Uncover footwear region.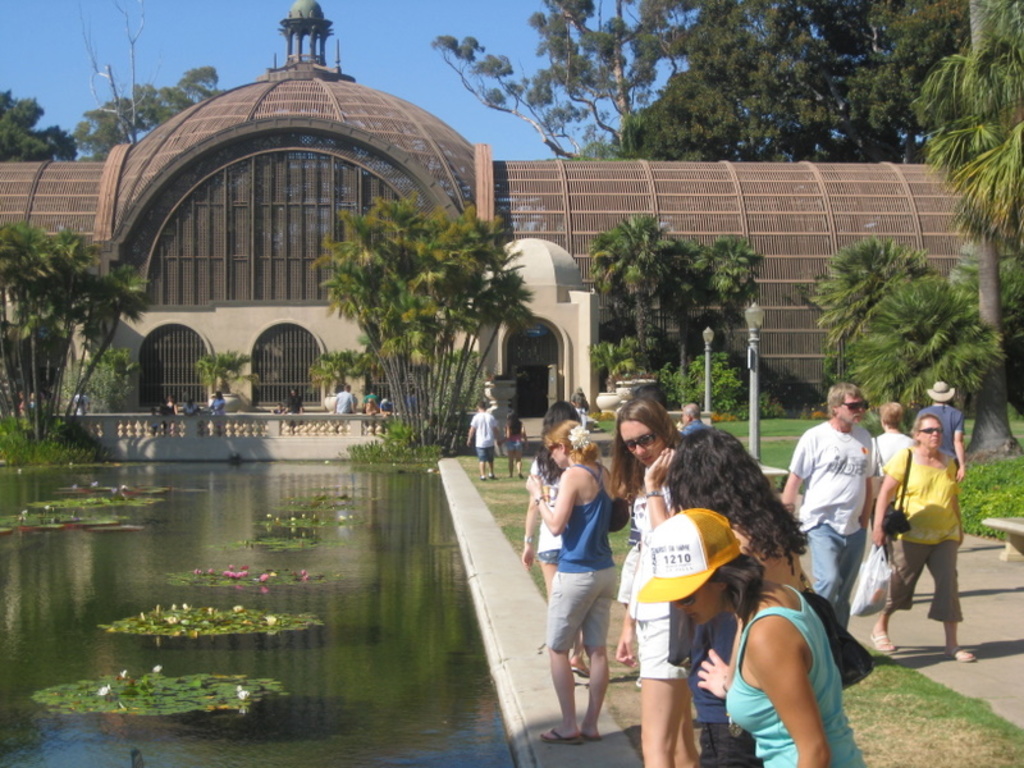
Uncovered: box=[572, 655, 590, 682].
